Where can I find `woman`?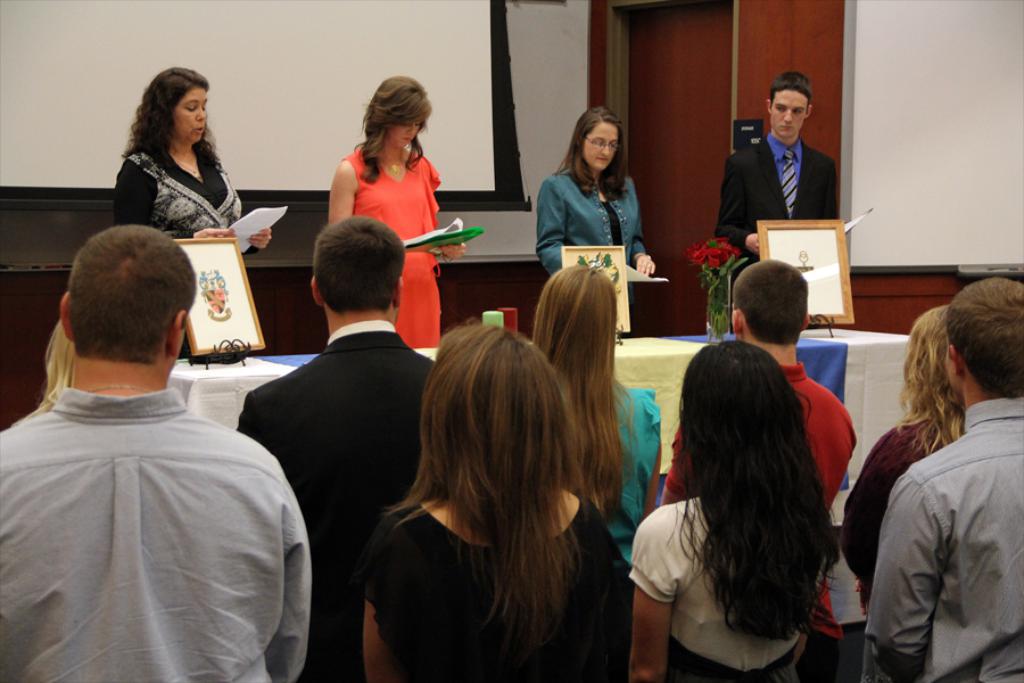
You can find it at crop(843, 287, 972, 604).
